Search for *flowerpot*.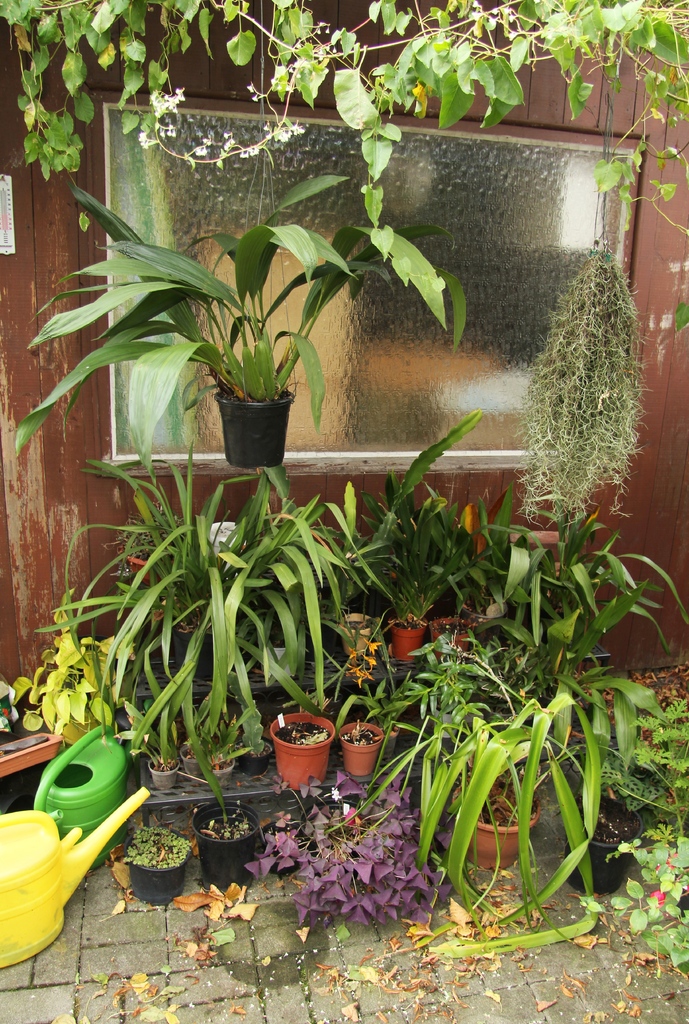
Found at [565,791,643,895].
